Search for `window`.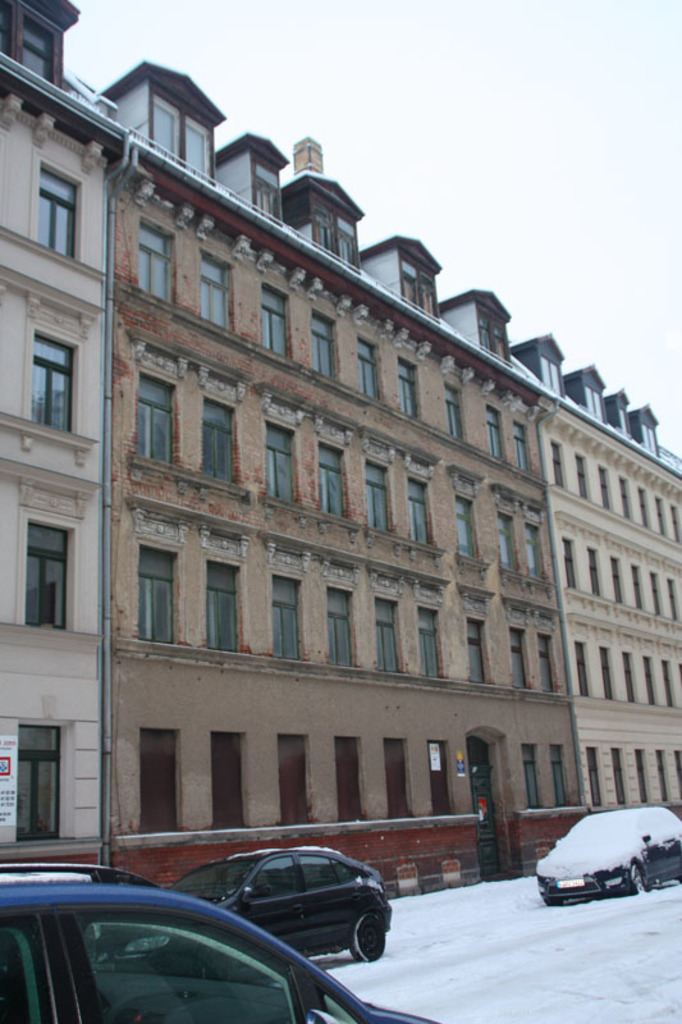
Found at (137,371,180,463).
